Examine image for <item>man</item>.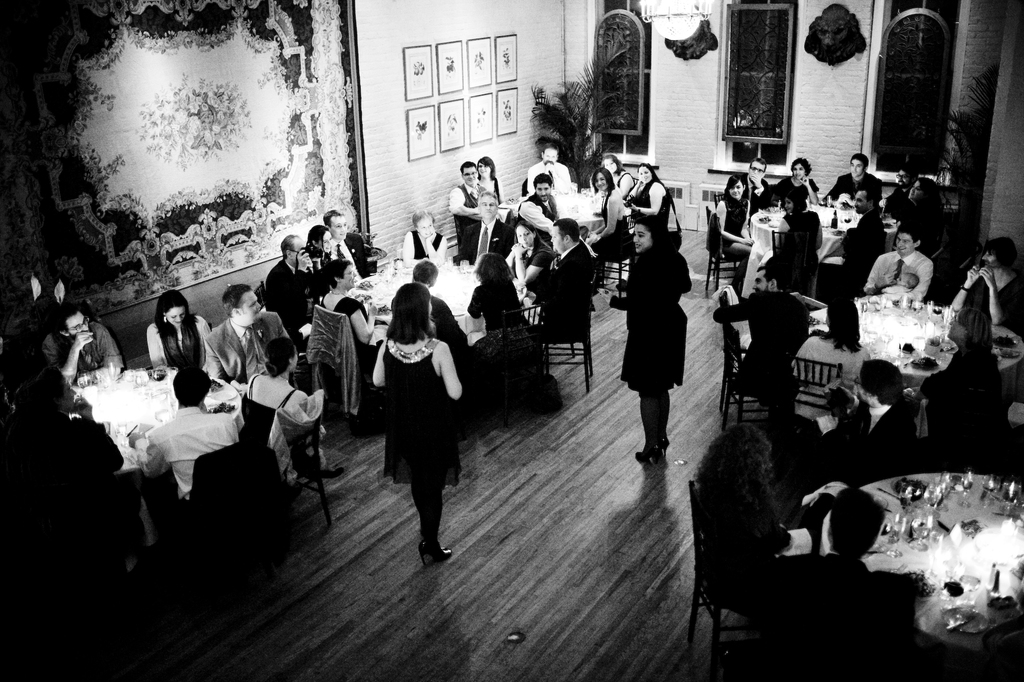
Examination result: left=868, top=224, right=934, bottom=297.
